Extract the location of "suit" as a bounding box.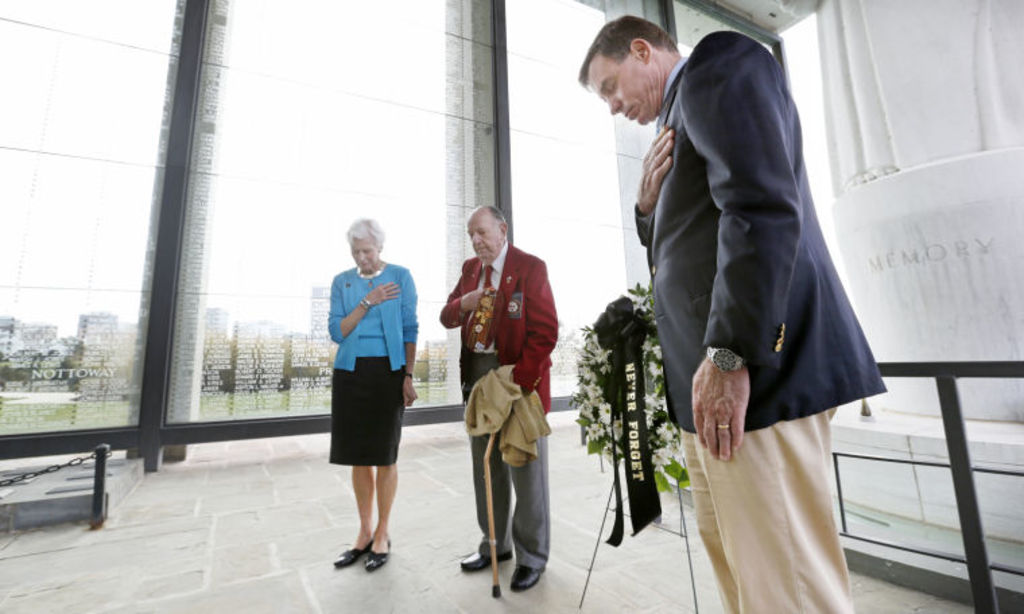
select_region(624, 8, 881, 574).
